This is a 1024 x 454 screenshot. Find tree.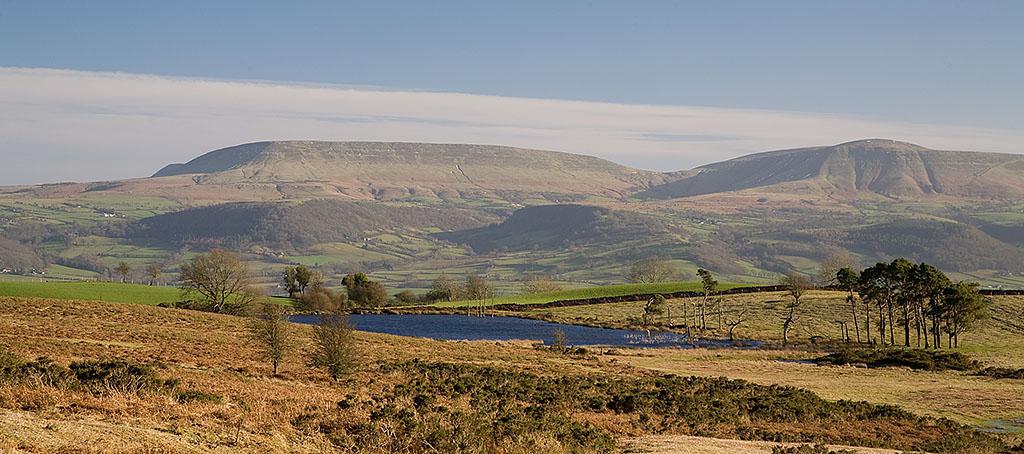
Bounding box: (341,272,388,300).
